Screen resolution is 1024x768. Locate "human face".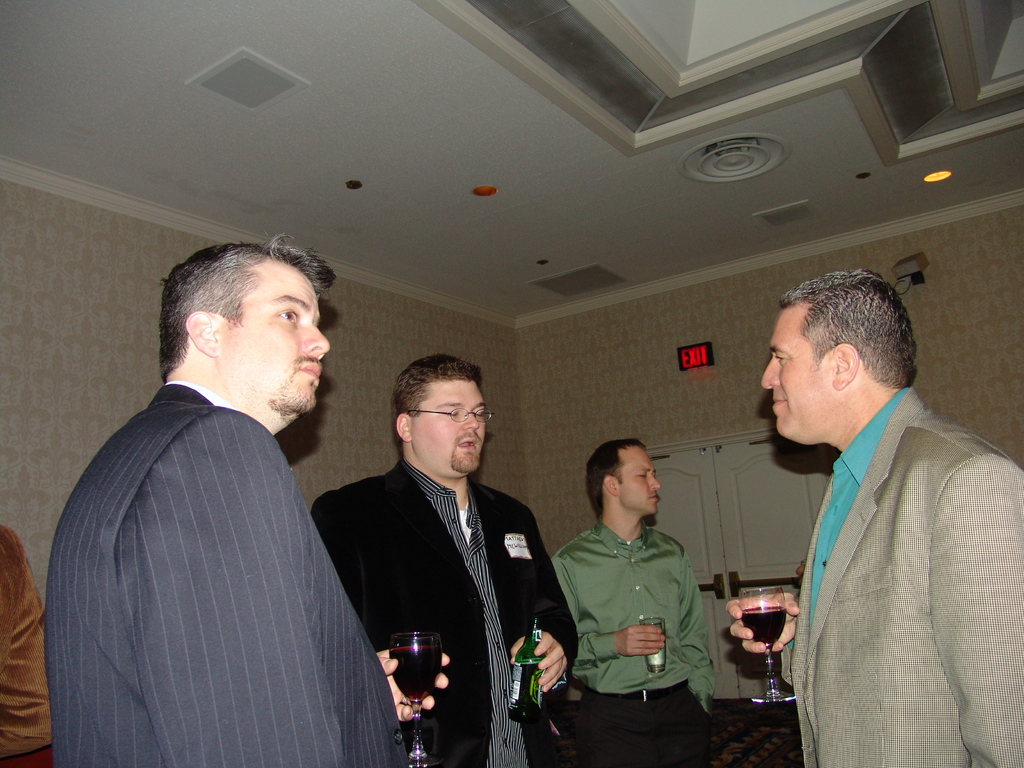
BBox(410, 378, 483, 474).
